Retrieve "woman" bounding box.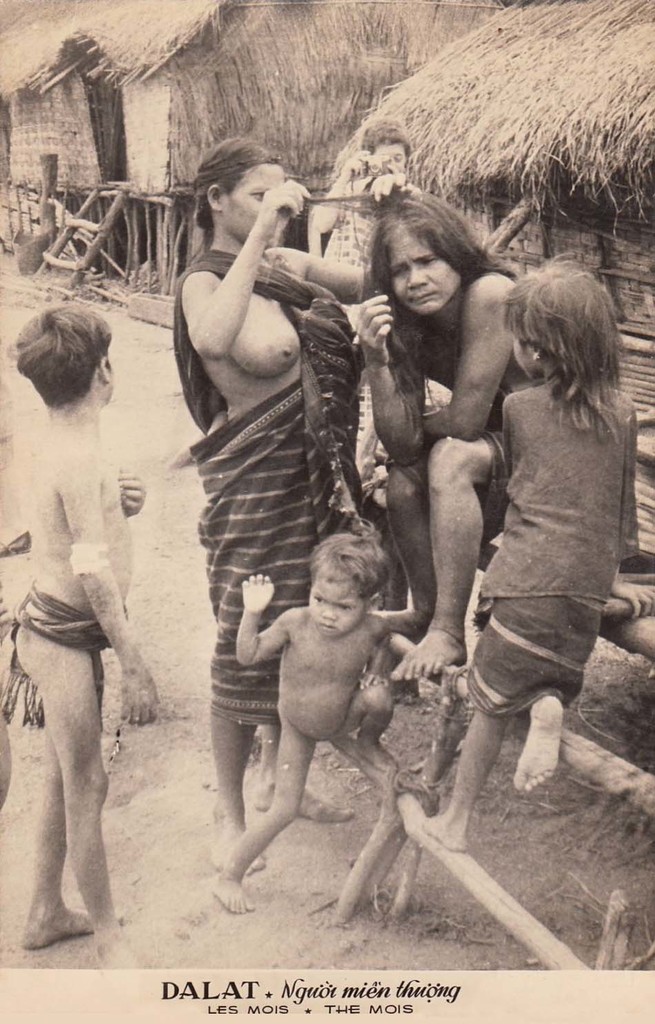
Bounding box: x1=327, y1=151, x2=612, y2=897.
